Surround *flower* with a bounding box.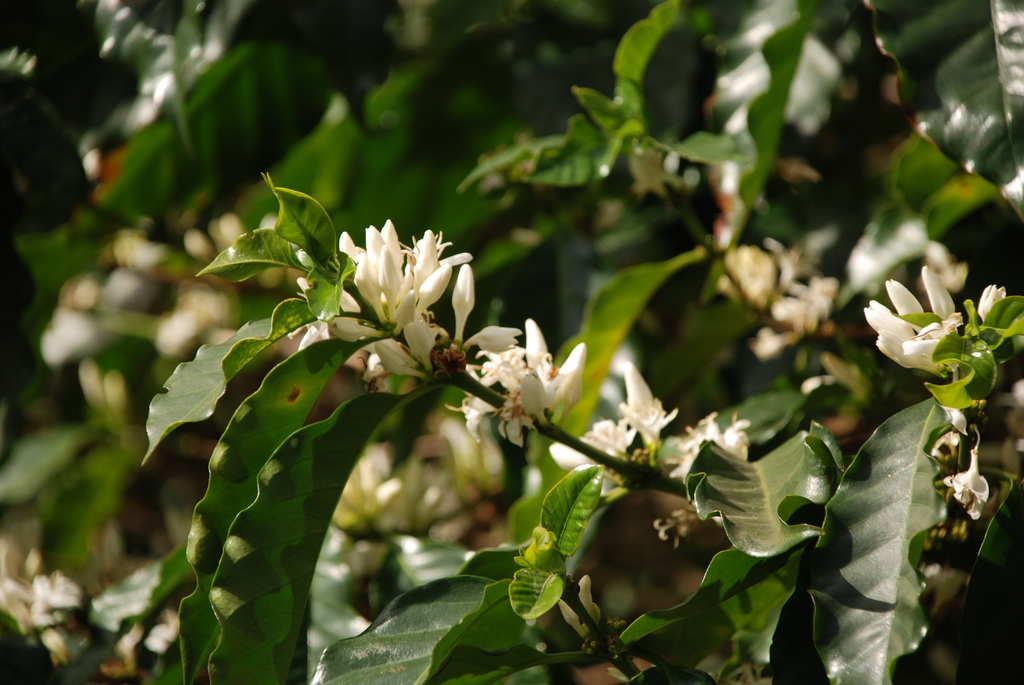
BBox(328, 203, 494, 346).
